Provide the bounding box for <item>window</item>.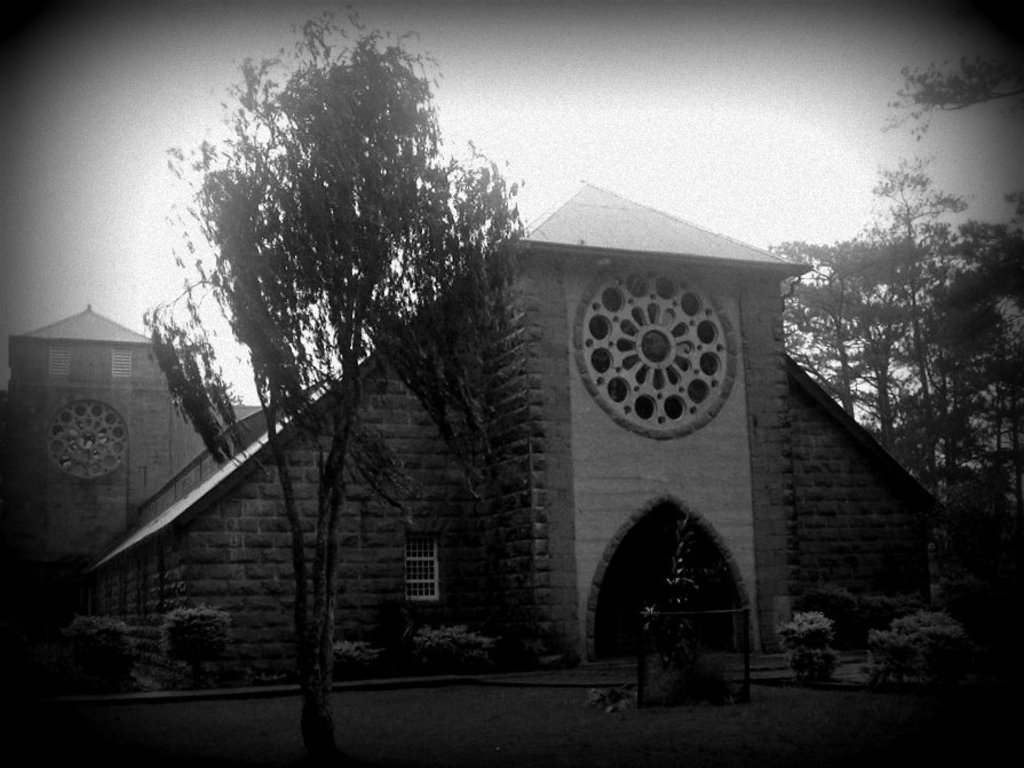
<region>575, 258, 761, 465</region>.
